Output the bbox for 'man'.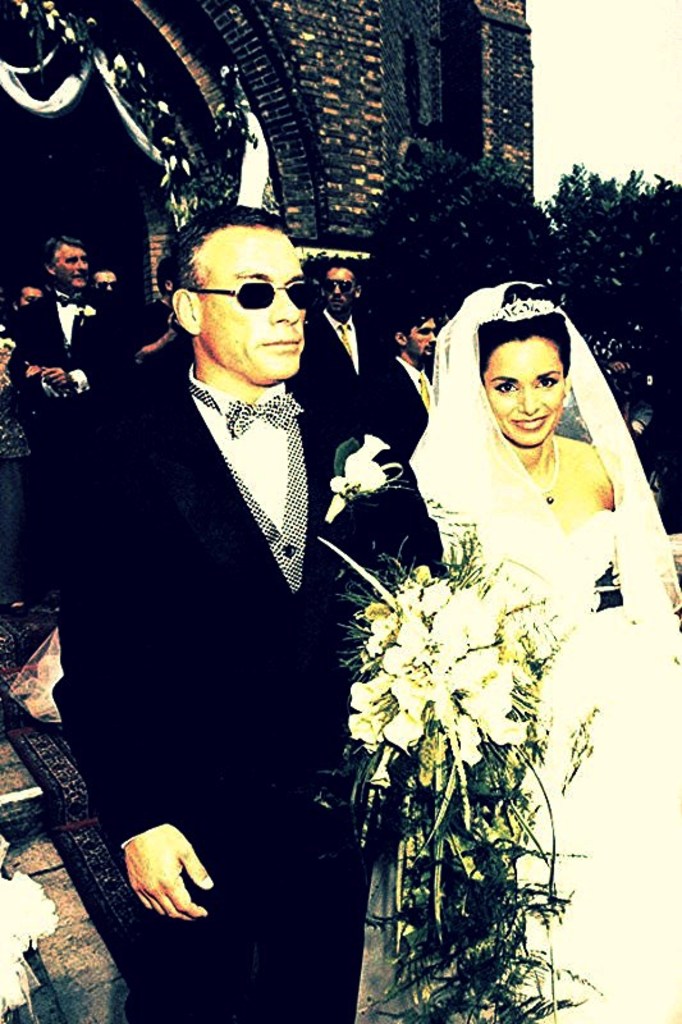
detection(374, 308, 462, 566).
